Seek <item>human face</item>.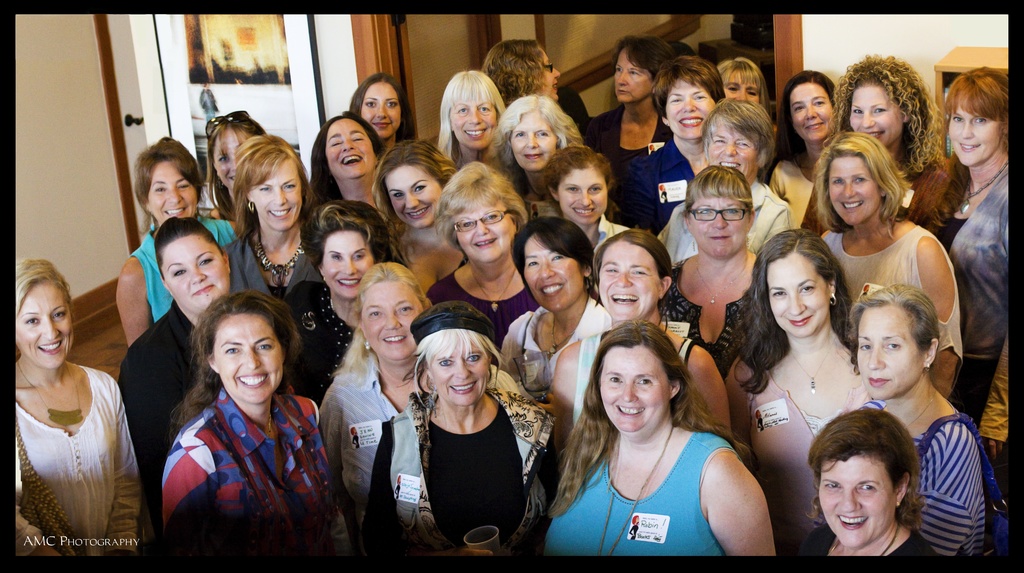
detection(444, 187, 519, 256).
